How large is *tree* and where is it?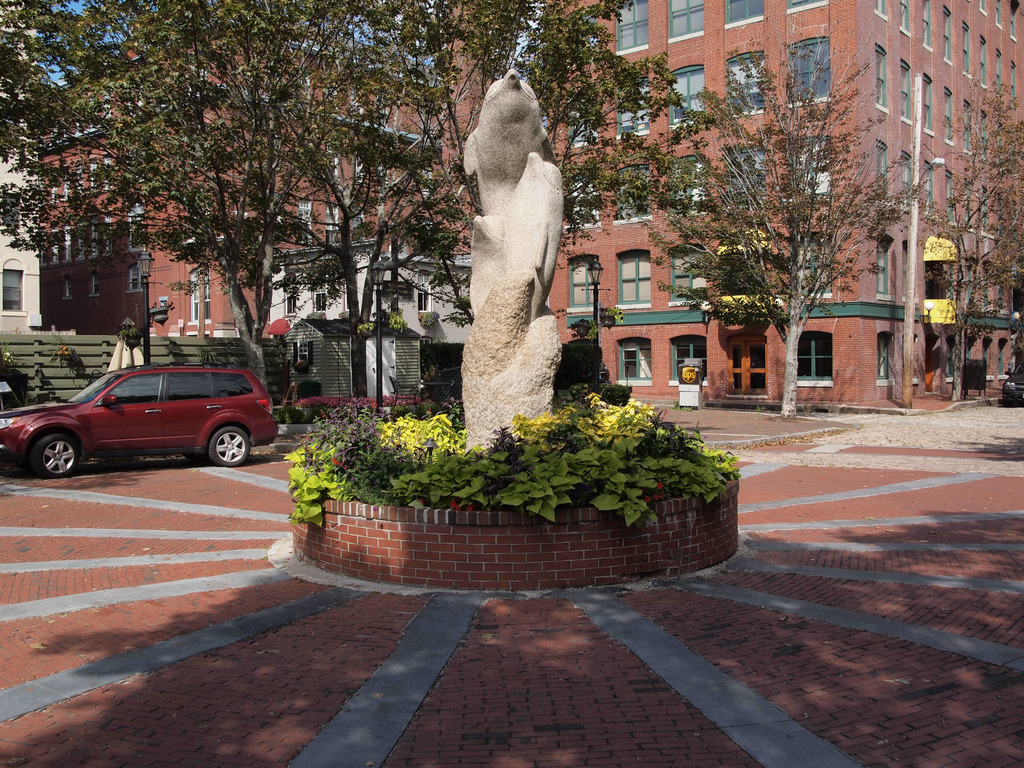
Bounding box: x1=134, y1=0, x2=711, y2=419.
